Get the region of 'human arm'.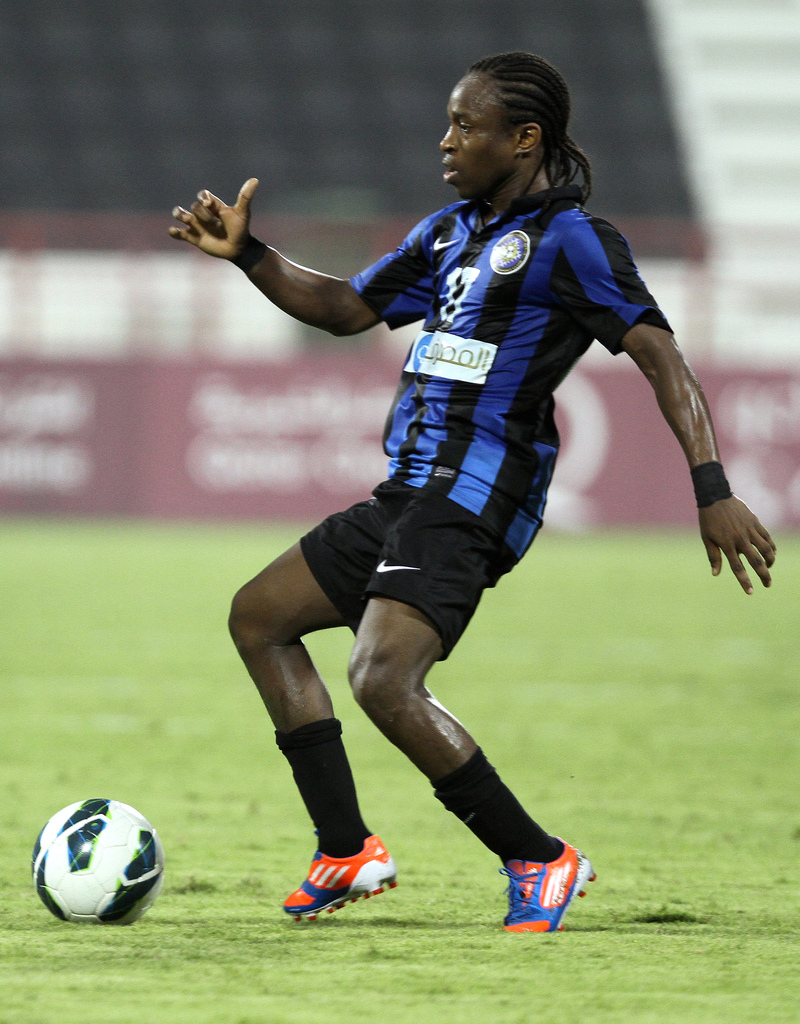
box=[564, 221, 776, 592].
